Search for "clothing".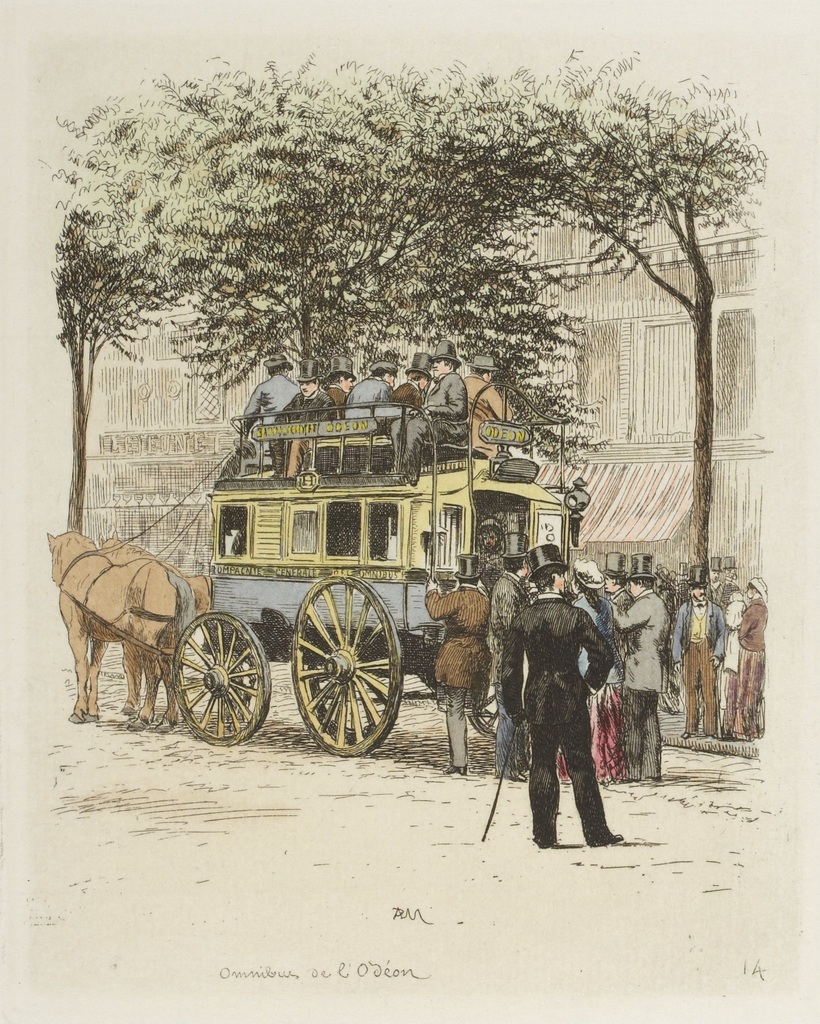
Found at <box>735,588,766,745</box>.
